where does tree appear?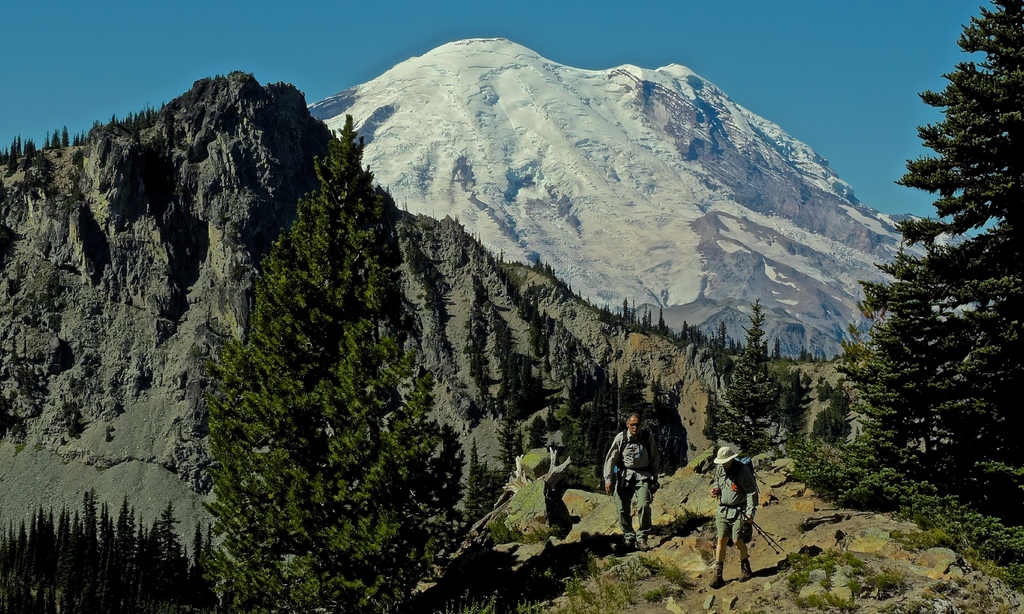
Appears at [x1=850, y1=0, x2=1023, y2=499].
